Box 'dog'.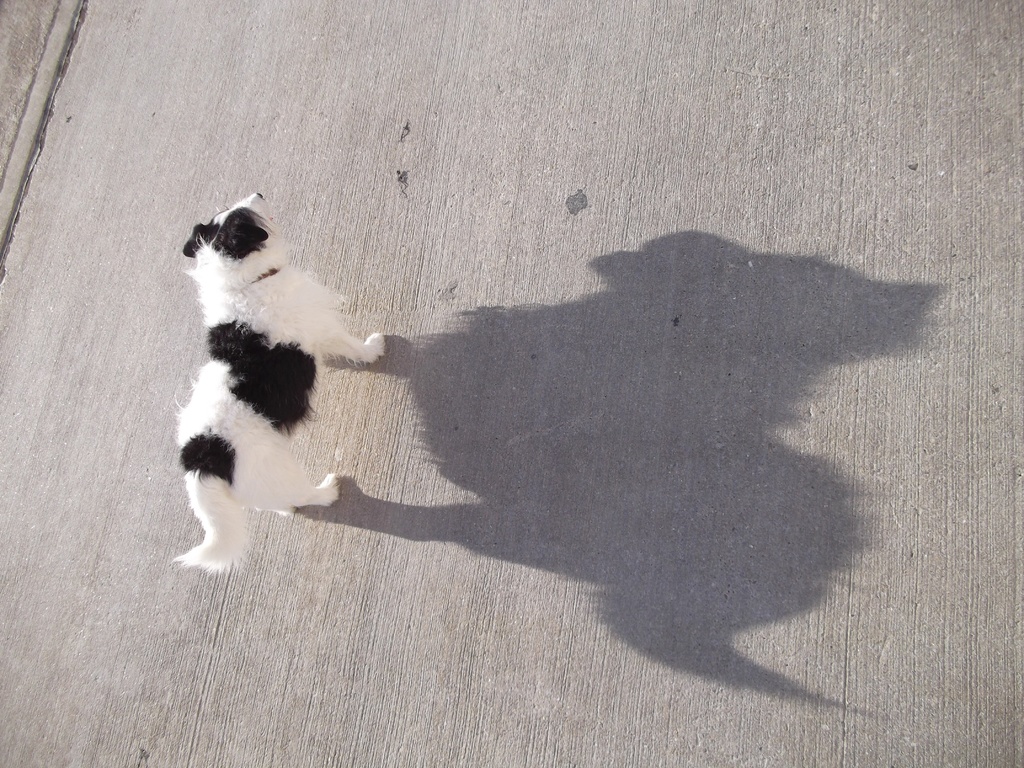
165 186 390 574.
